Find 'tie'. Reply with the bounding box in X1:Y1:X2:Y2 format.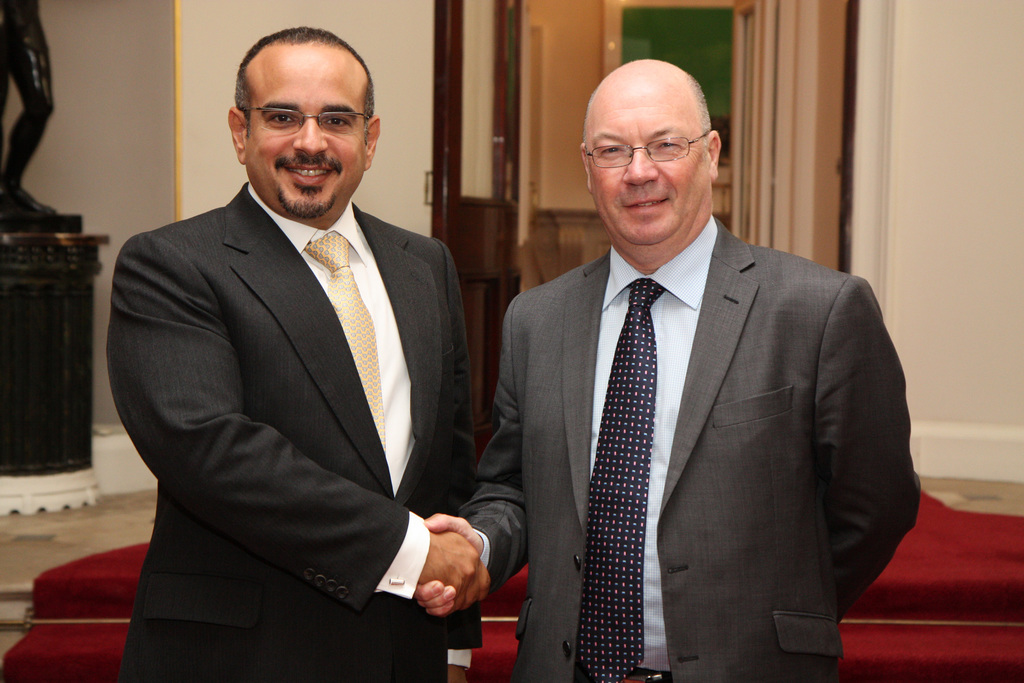
303:229:383:448.
